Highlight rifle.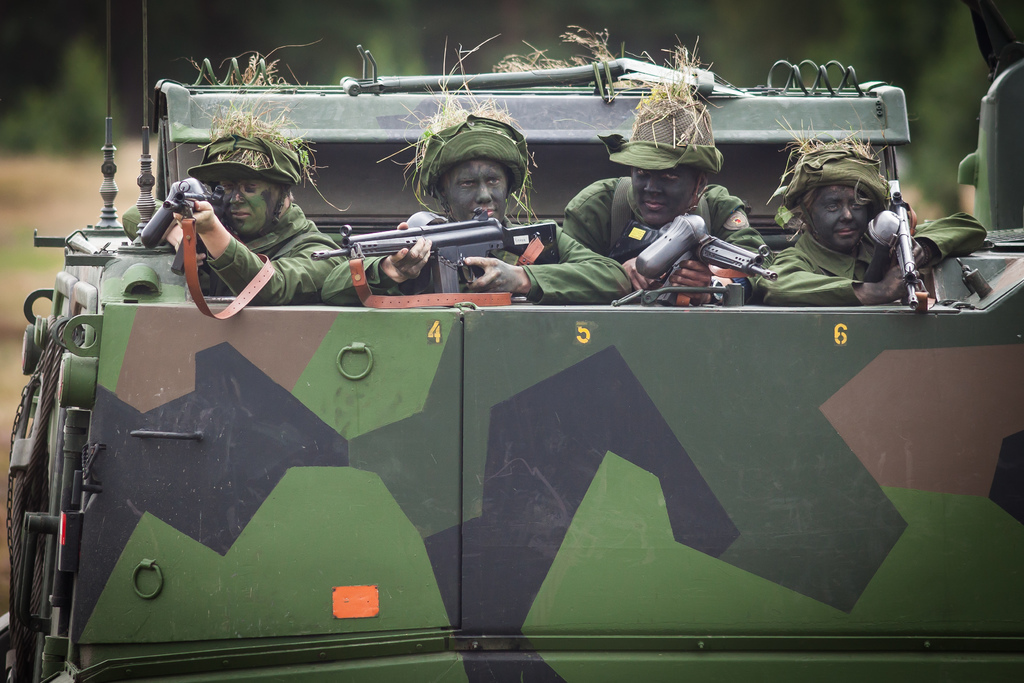
Highlighted region: (x1=324, y1=203, x2=580, y2=306).
